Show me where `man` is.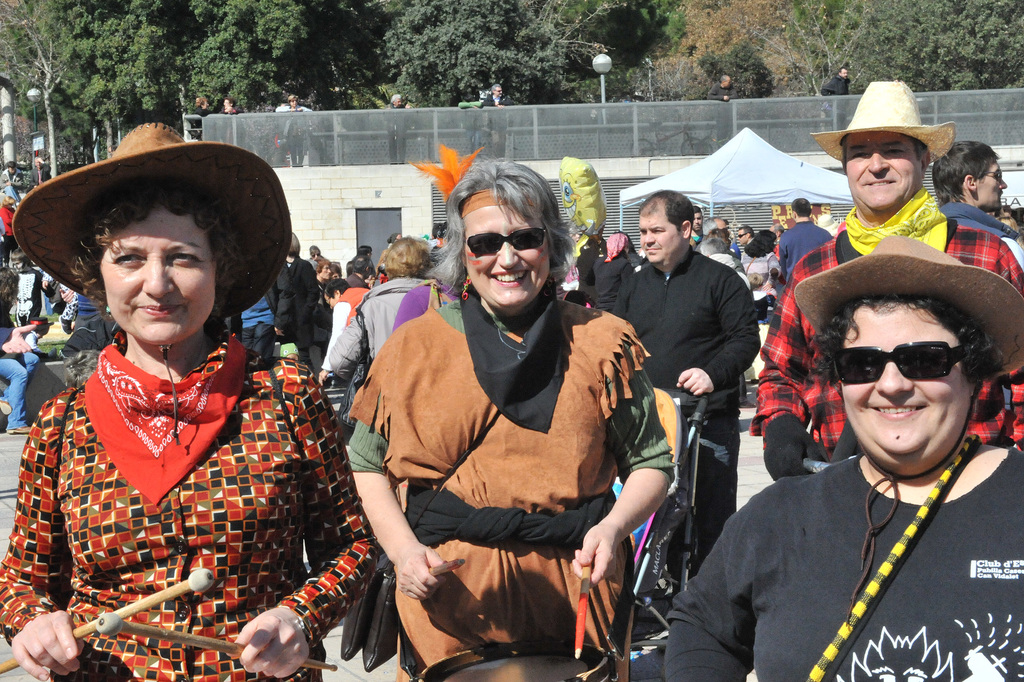
`man` is at Rect(616, 192, 766, 593).
